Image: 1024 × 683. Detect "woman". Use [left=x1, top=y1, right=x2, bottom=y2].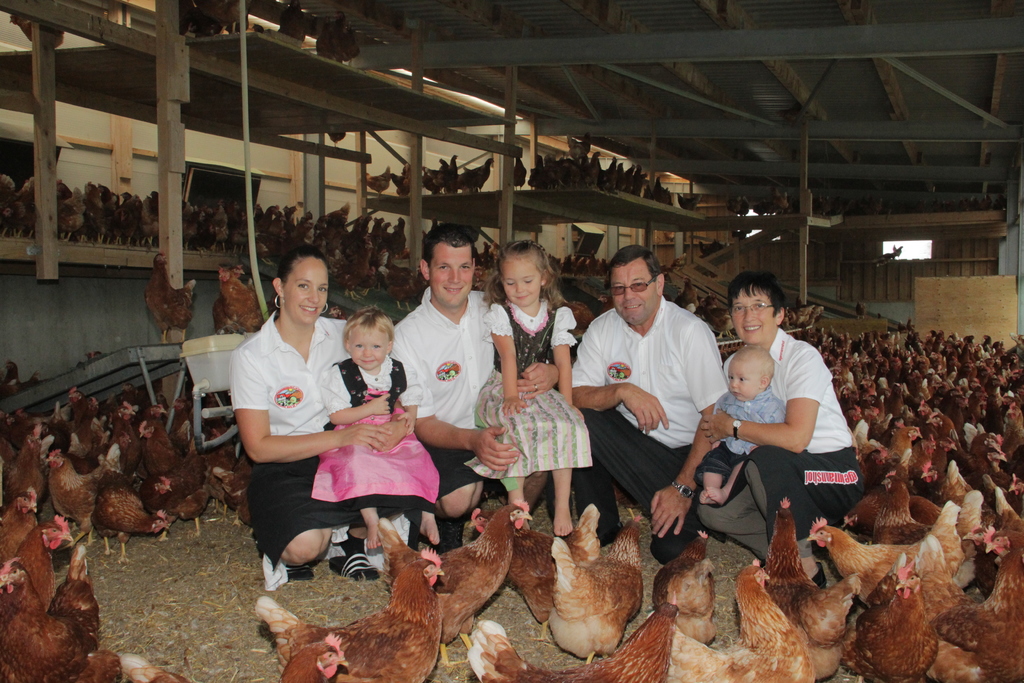
[left=692, top=275, right=857, bottom=584].
